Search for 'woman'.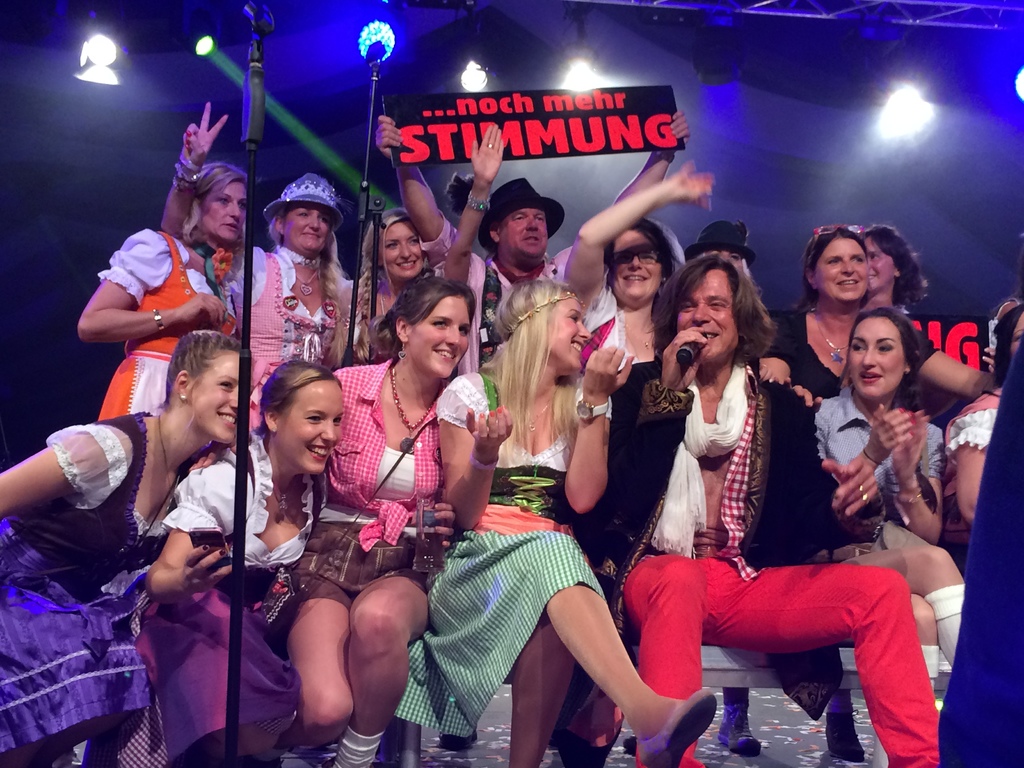
Found at [left=2, top=331, right=281, bottom=767].
